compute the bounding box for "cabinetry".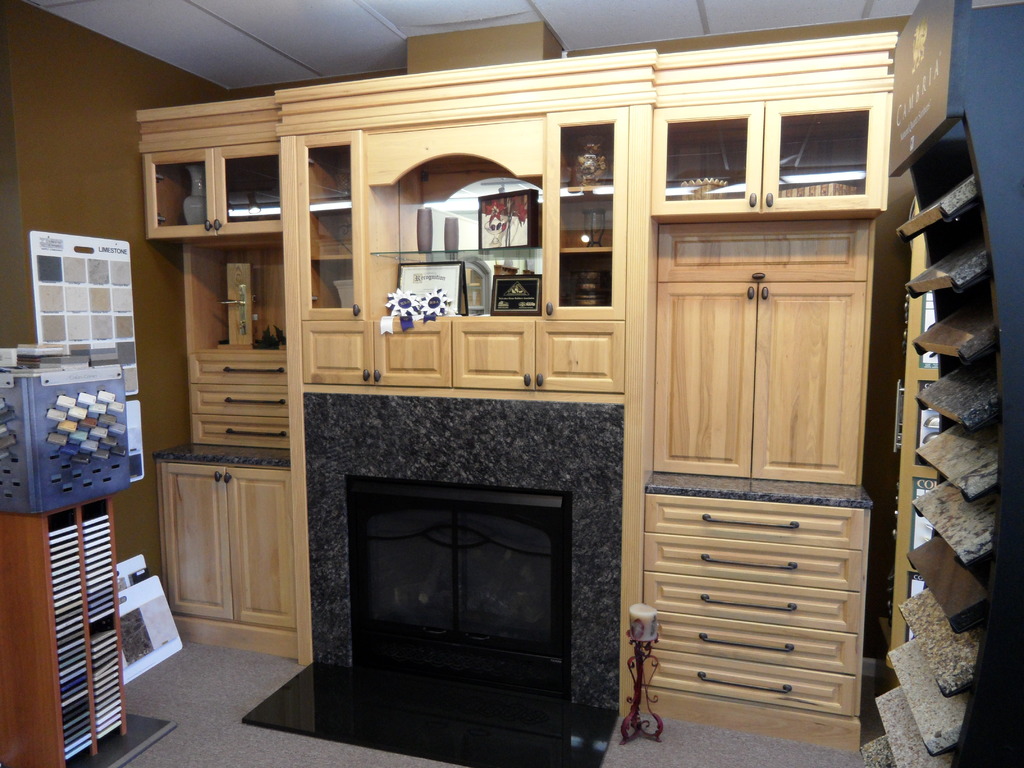
[x1=302, y1=322, x2=449, y2=389].
